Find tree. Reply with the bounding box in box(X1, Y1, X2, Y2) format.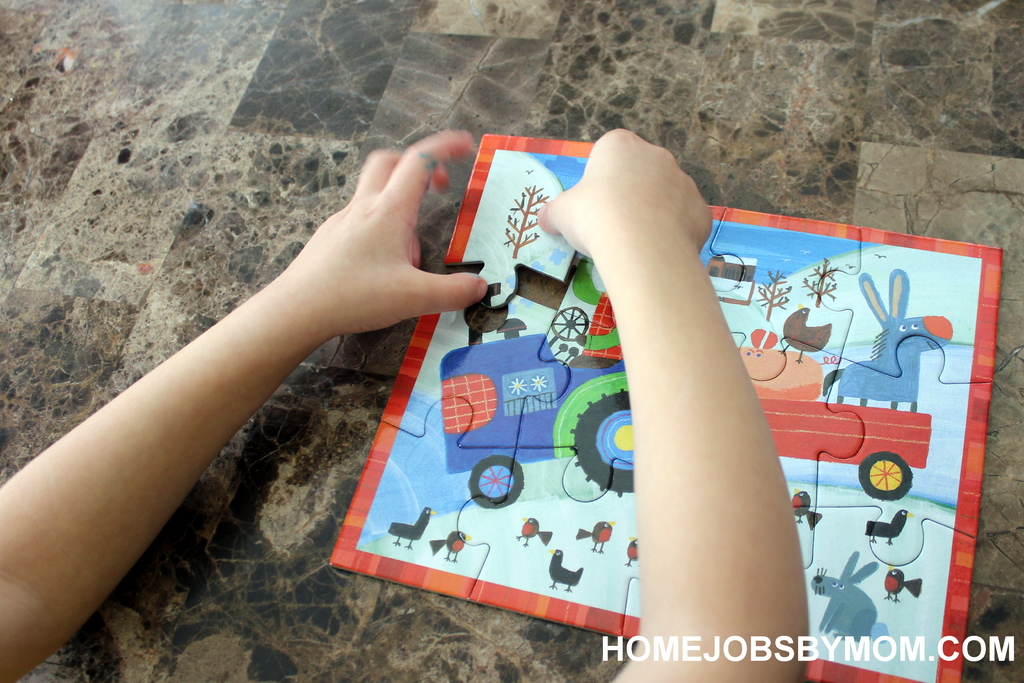
box(755, 269, 790, 318).
